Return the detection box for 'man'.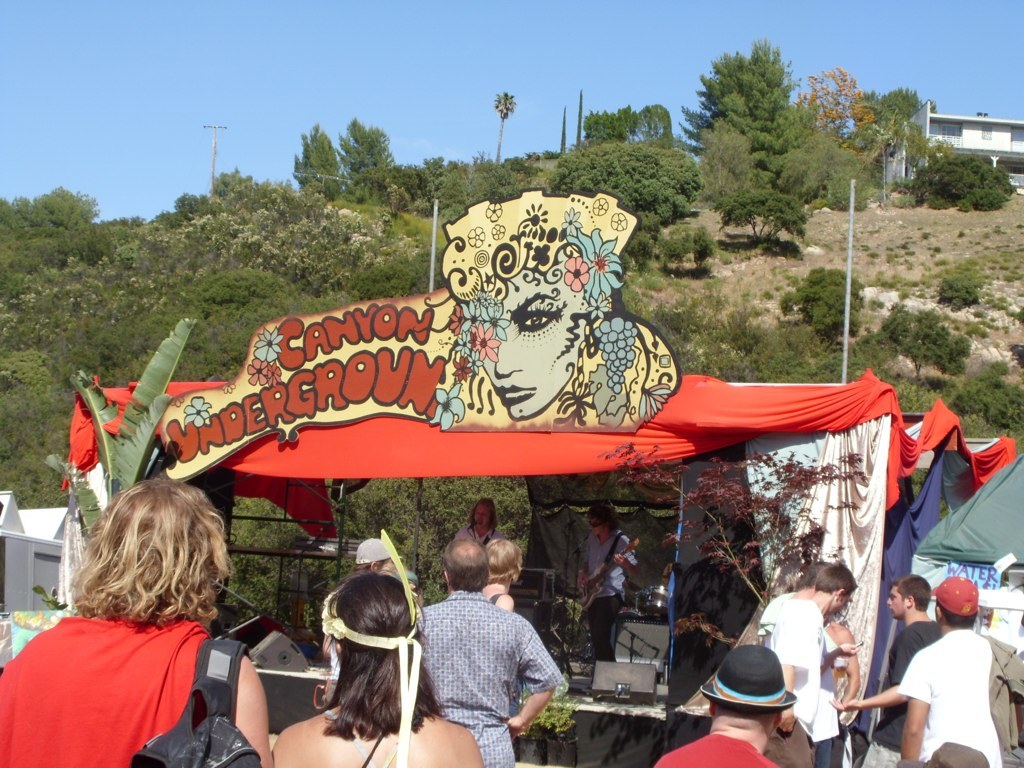
l=824, t=618, r=860, b=767.
